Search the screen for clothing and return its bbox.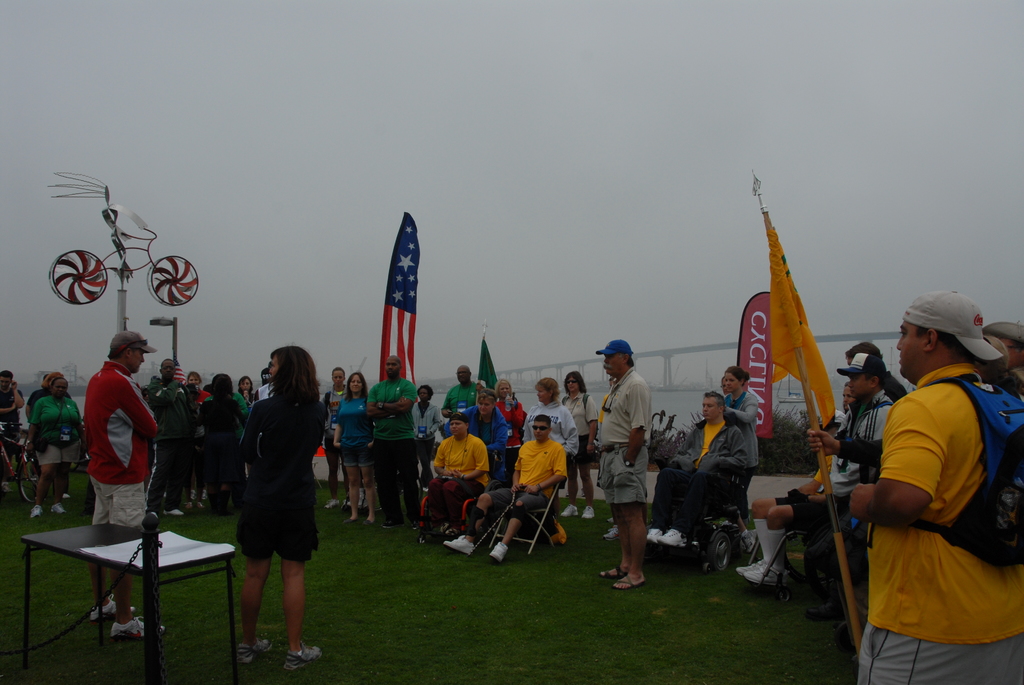
Found: <bbox>28, 392, 86, 474</bbox>.
